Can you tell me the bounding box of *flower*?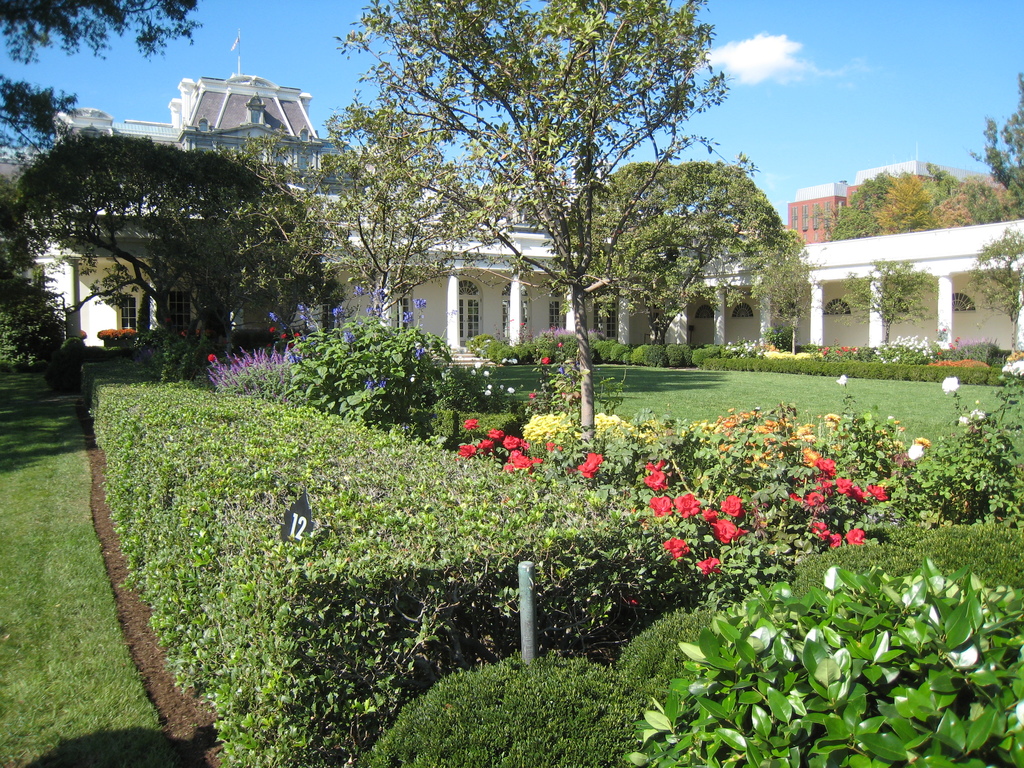
628,598,643,609.
